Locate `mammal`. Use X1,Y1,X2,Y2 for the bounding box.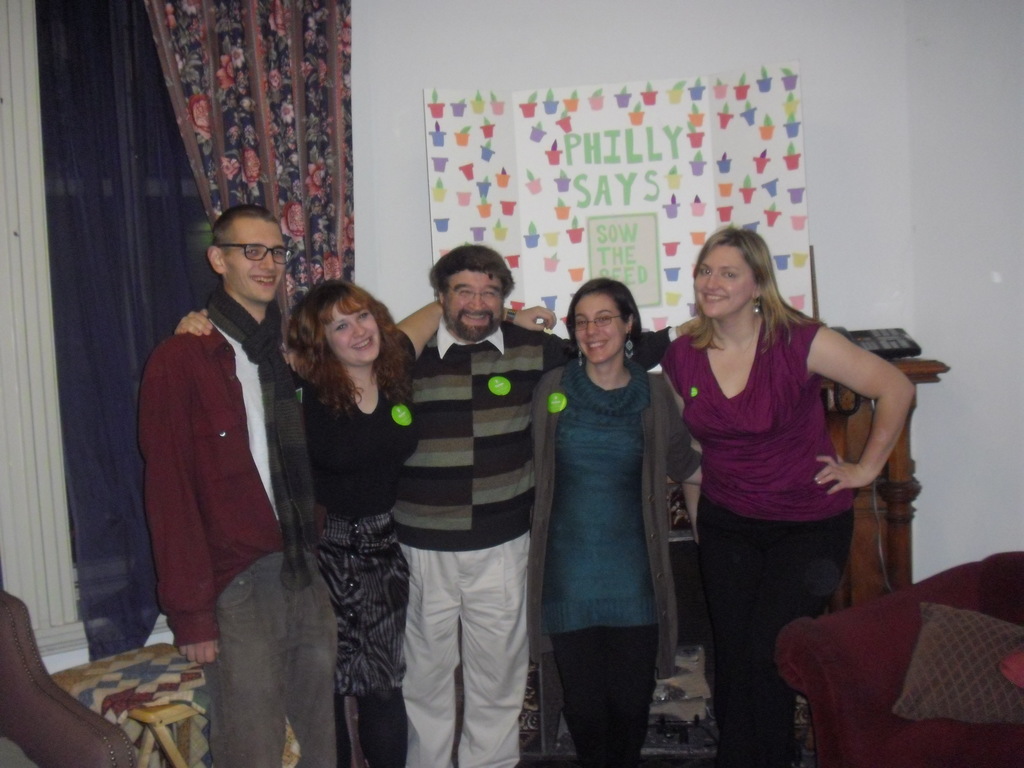
170,279,563,767.
